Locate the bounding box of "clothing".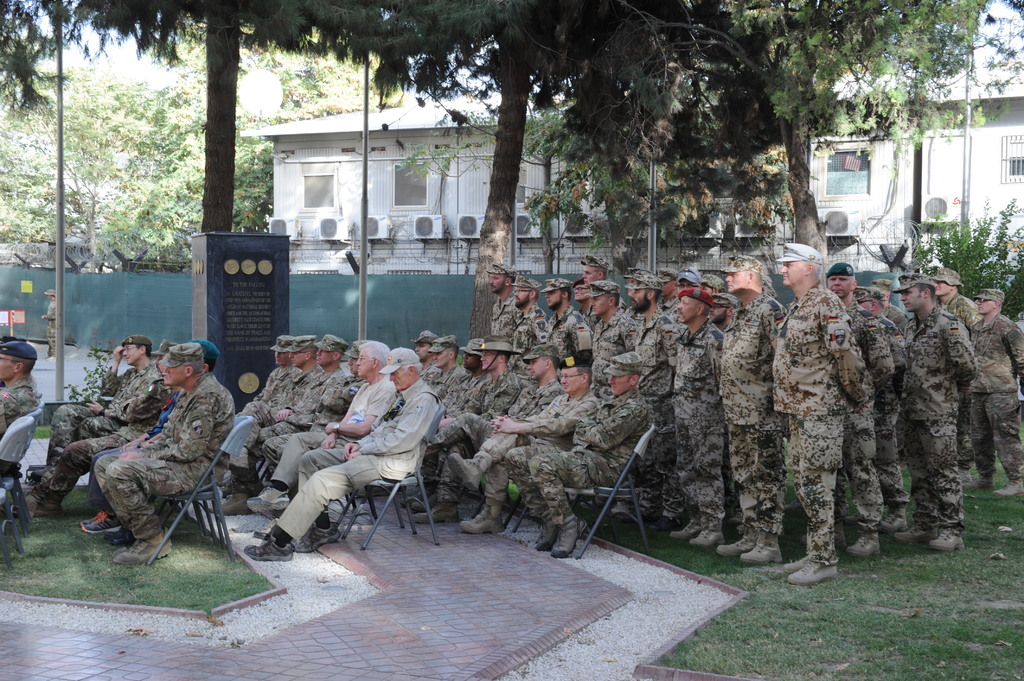
Bounding box: 776/253/891/572.
